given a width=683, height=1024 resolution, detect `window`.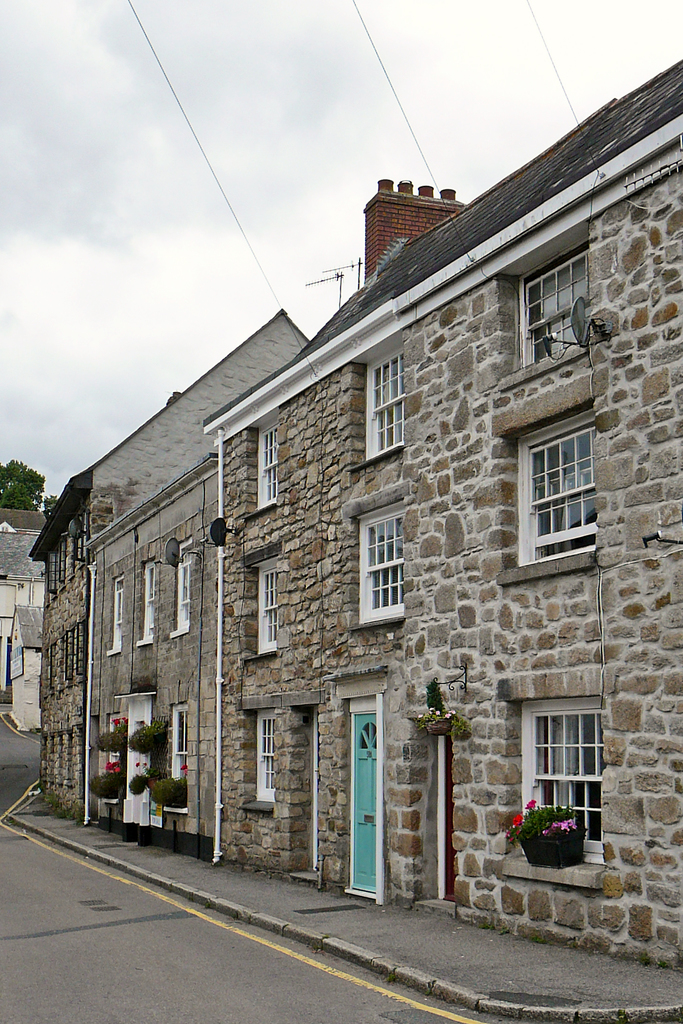
{"left": 249, "top": 409, "right": 282, "bottom": 500}.
